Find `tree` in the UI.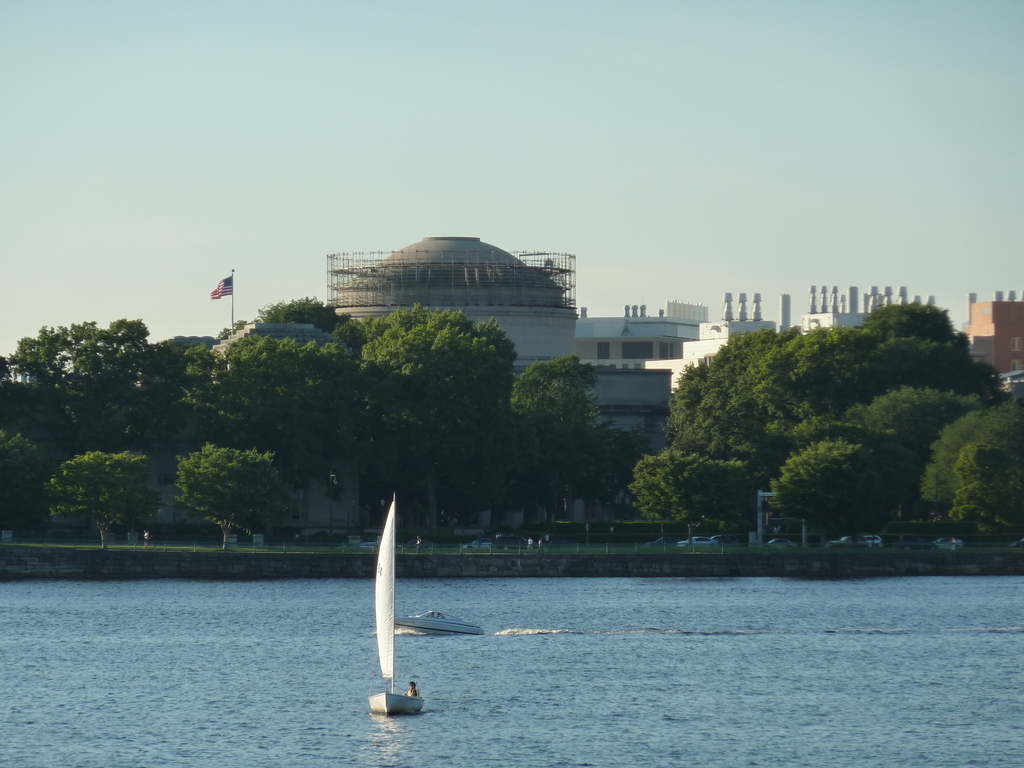
UI element at select_region(927, 392, 1023, 540).
